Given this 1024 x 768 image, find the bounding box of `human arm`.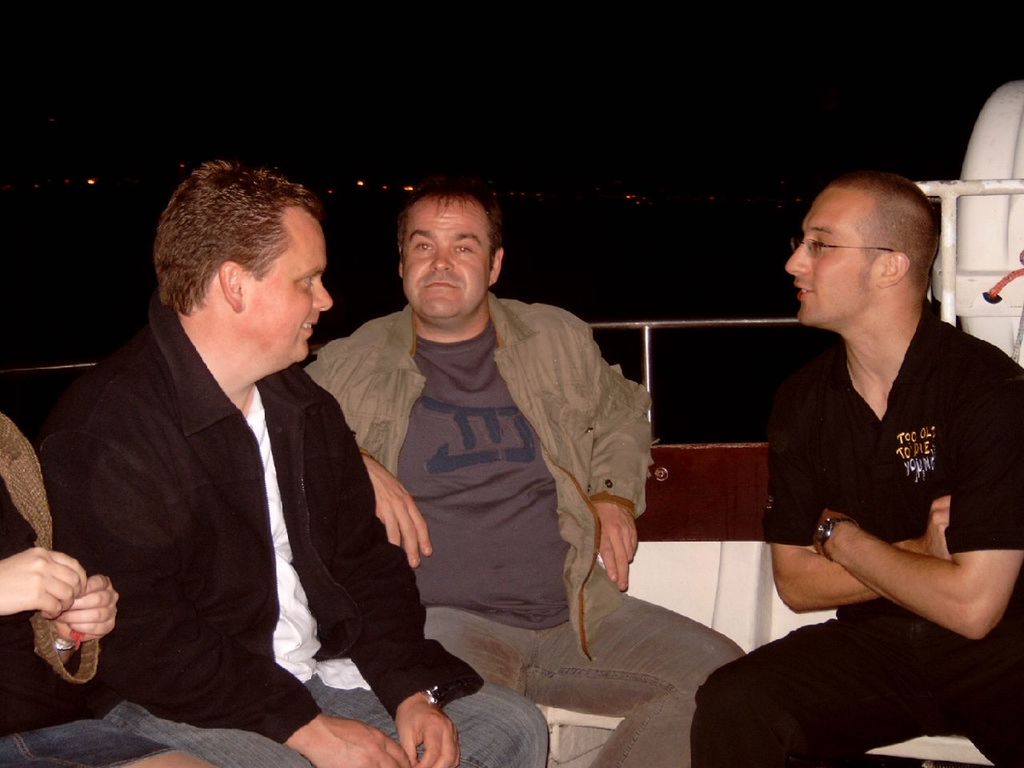
BBox(114, 366, 426, 767).
